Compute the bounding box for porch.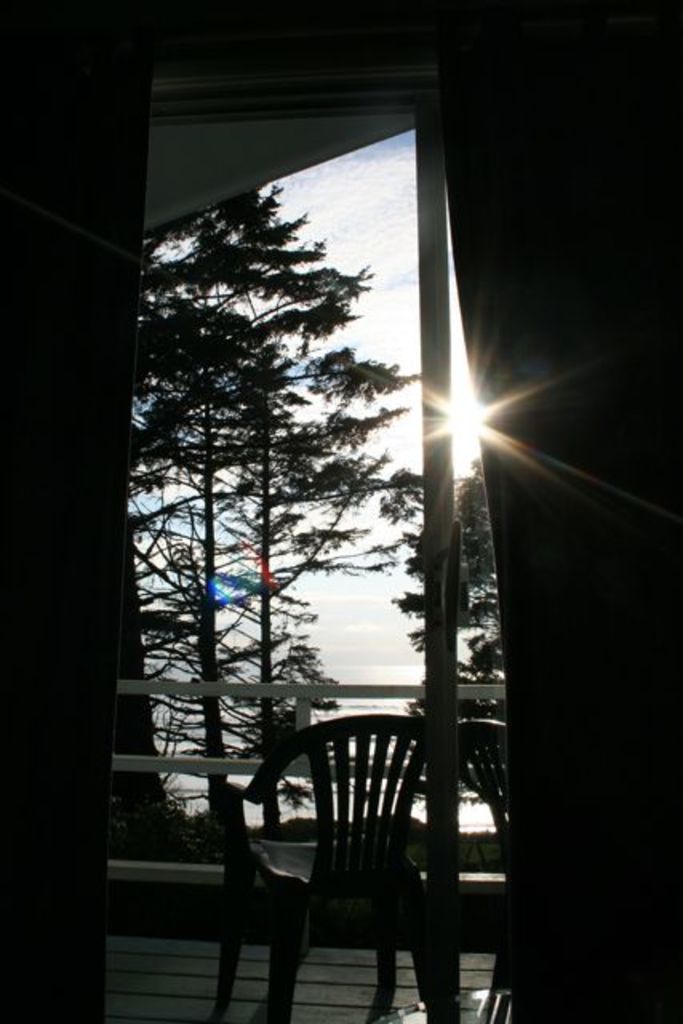
[x1=102, y1=672, x2=507, y2=949].
